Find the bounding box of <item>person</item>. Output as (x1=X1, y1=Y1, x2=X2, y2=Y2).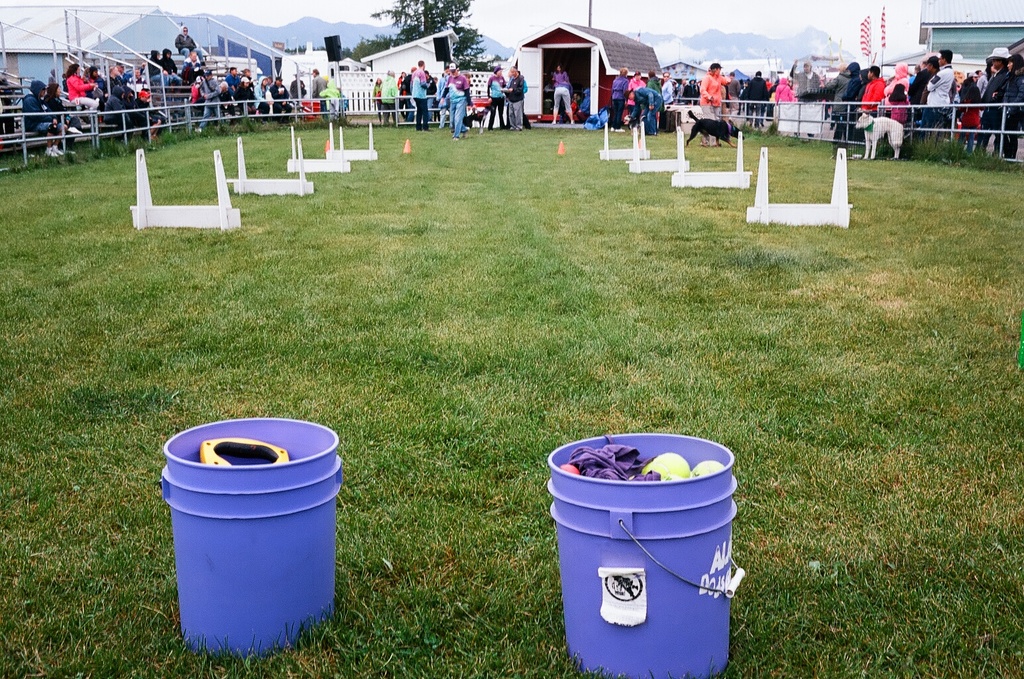
(x1=701, y1=58, x2=722, y2=137).
